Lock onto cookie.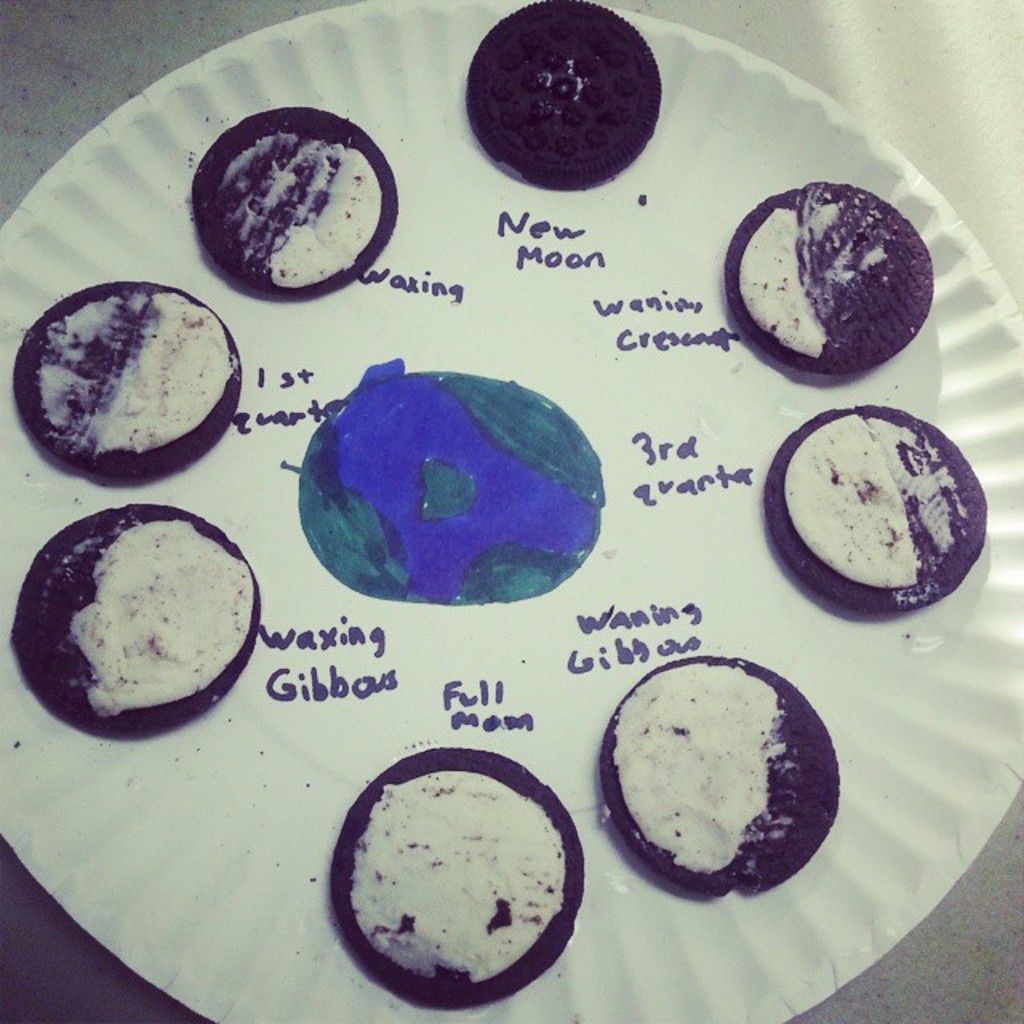
Locked: BBox(320, 744, 582, 1016).
